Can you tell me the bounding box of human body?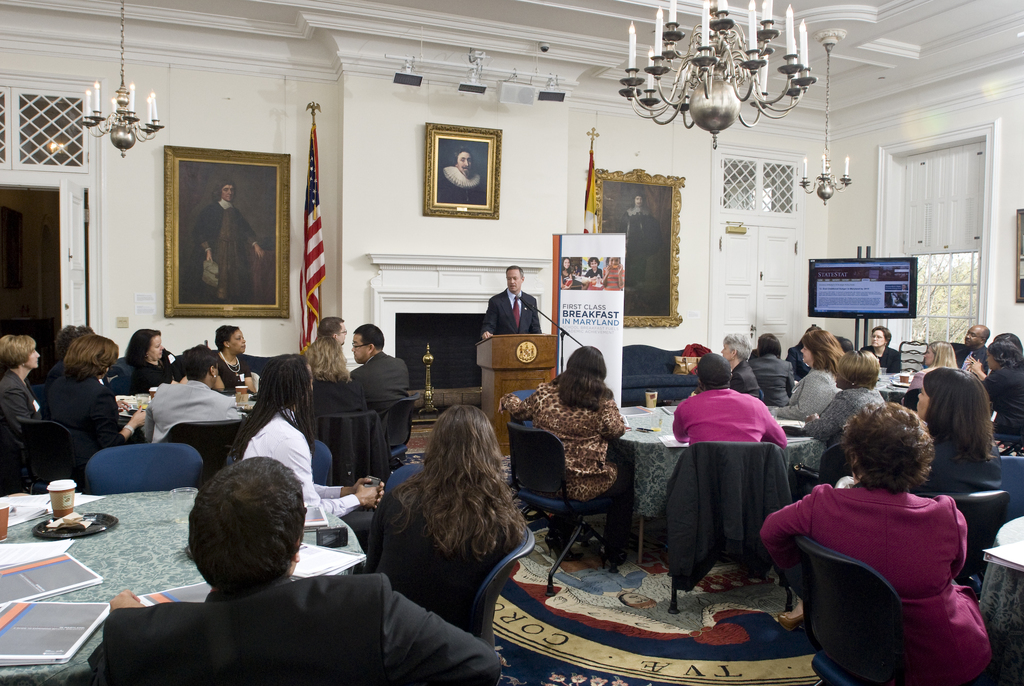
{"x1": 979, "y1": 370, "x2": 1023, "y2": 439}.
